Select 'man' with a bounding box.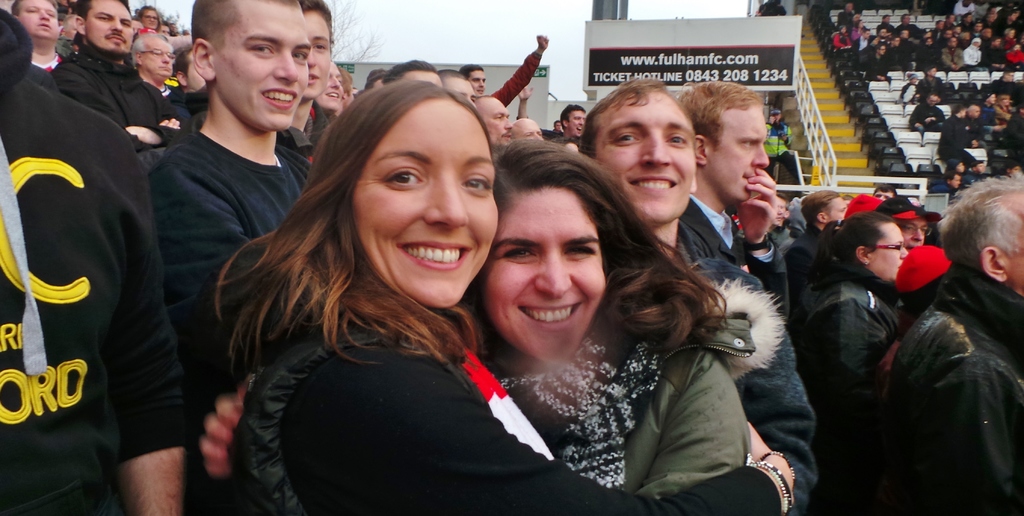
{"x1": 964, "y1": 99, "x2": 982, "y2": 146}.
